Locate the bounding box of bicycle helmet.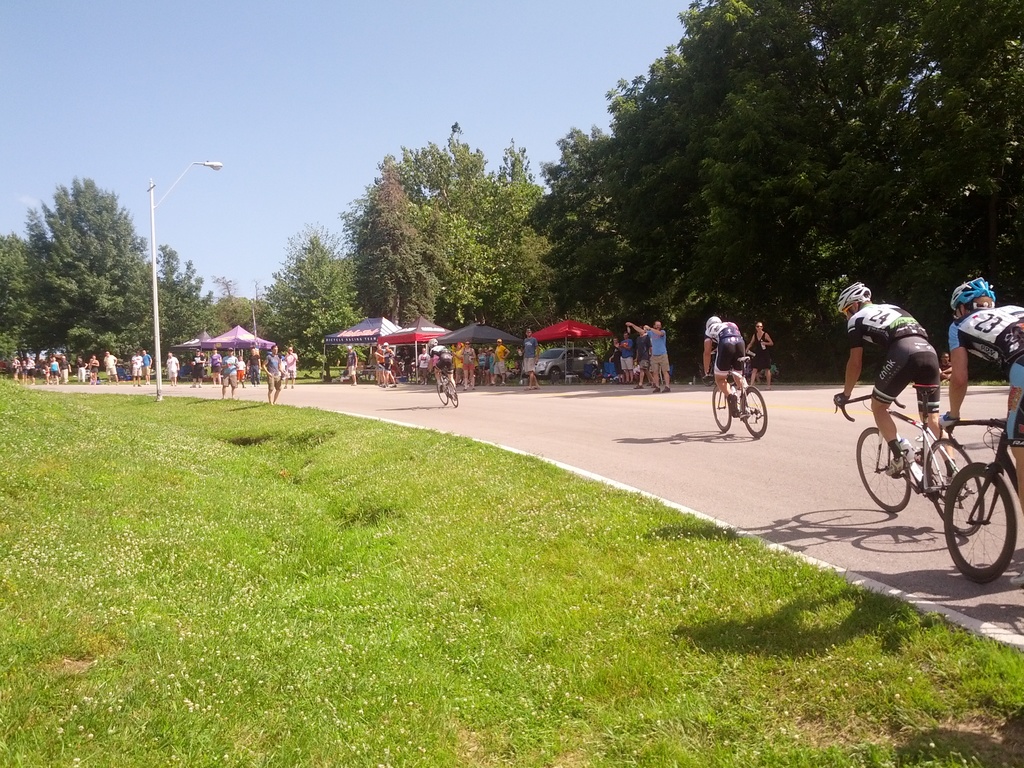
Bounding box: l=945, t=273, r=992, b=322.
